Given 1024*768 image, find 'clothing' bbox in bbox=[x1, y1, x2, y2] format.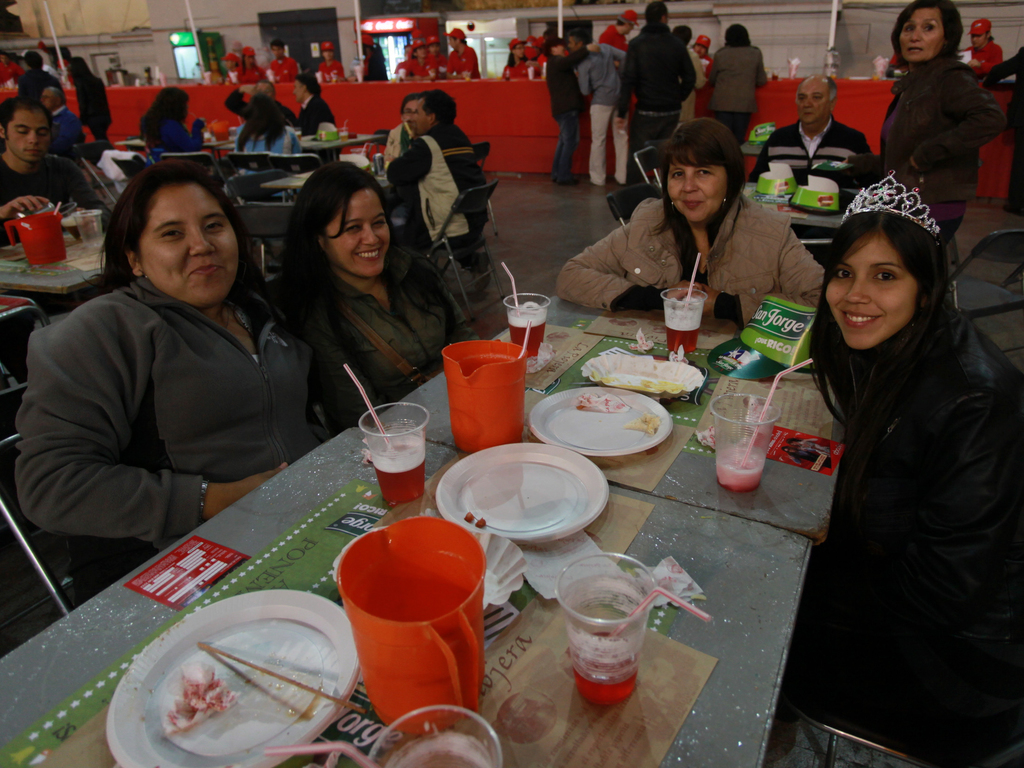
bbox=[0, 152, 102, 244].
